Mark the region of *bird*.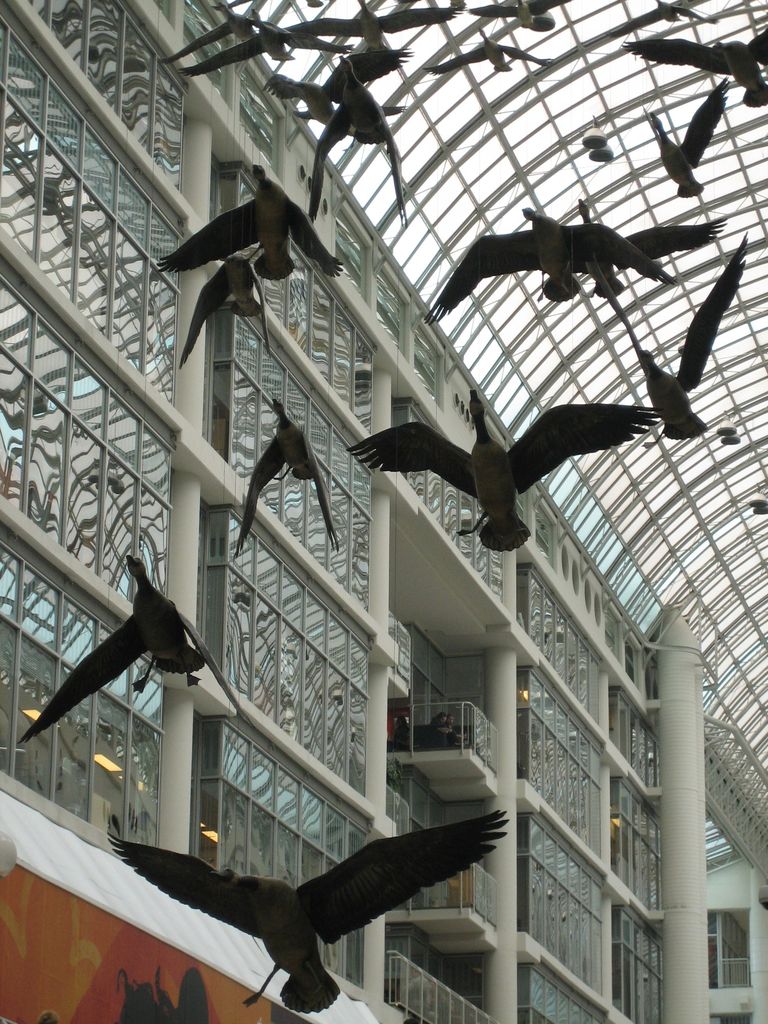
Region: x1=636, y1=77, x2=733, y2=202.
